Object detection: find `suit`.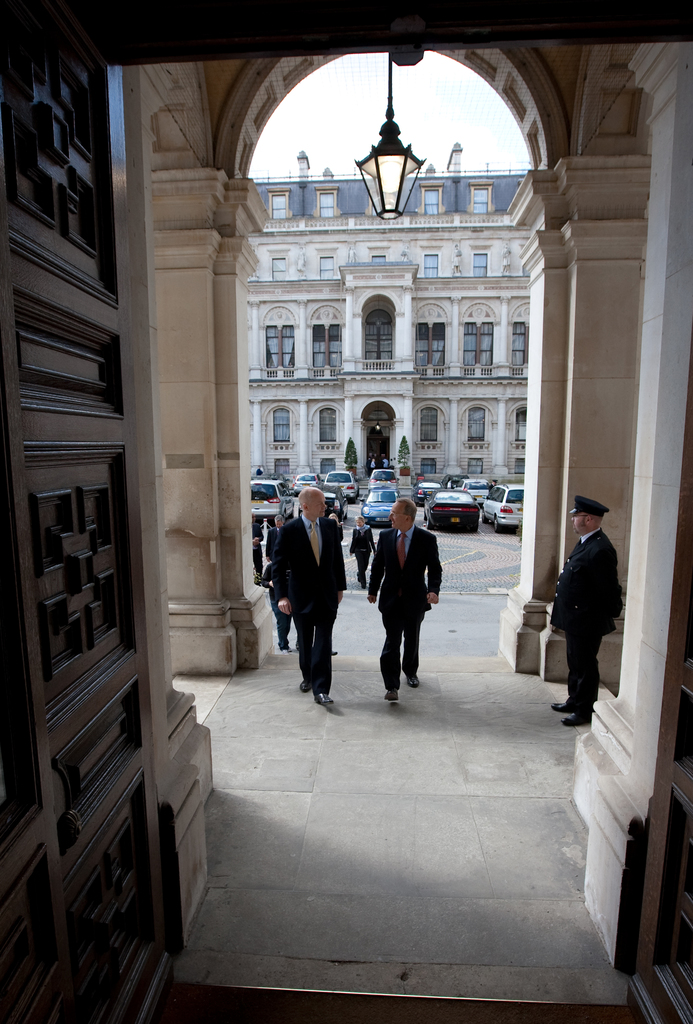
box(376, 510, 452, 704).
